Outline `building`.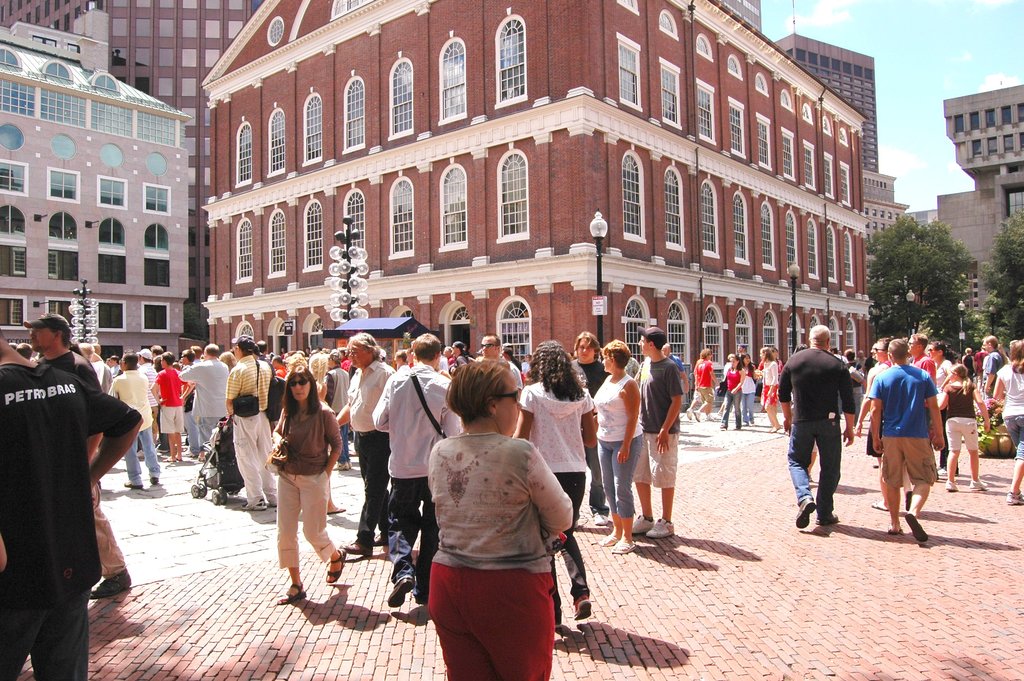
Outline: bbox=[0, 0, 252, 350].
